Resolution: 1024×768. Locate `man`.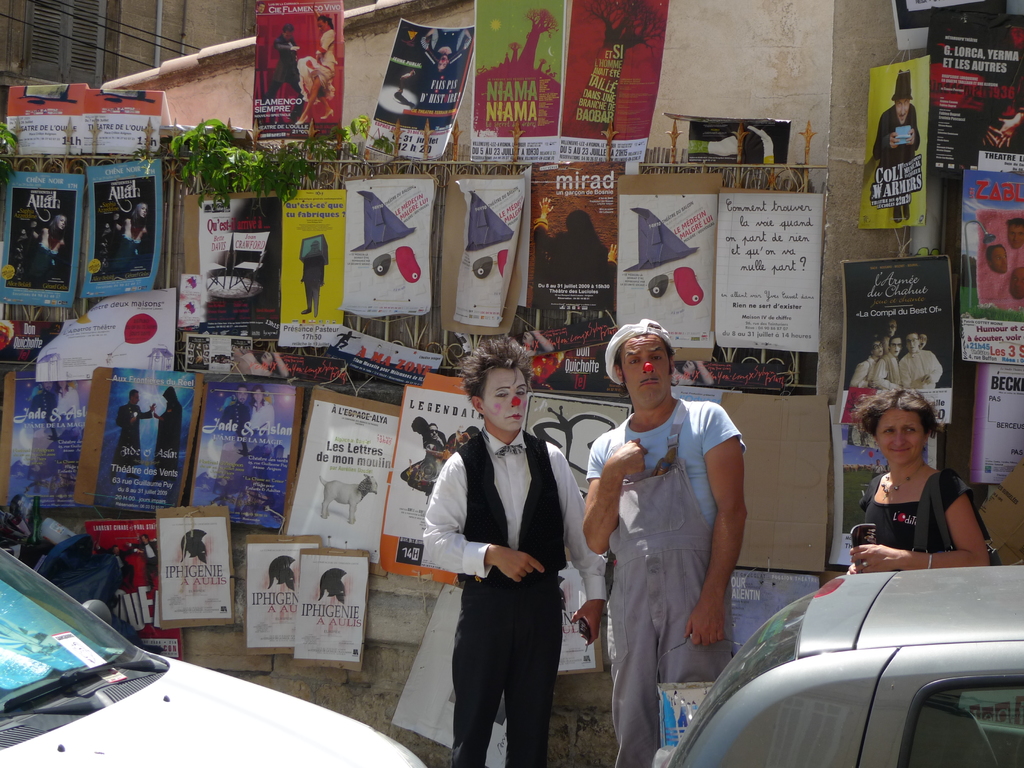
(x1=867, y1=337, x2=906, y2=397).
